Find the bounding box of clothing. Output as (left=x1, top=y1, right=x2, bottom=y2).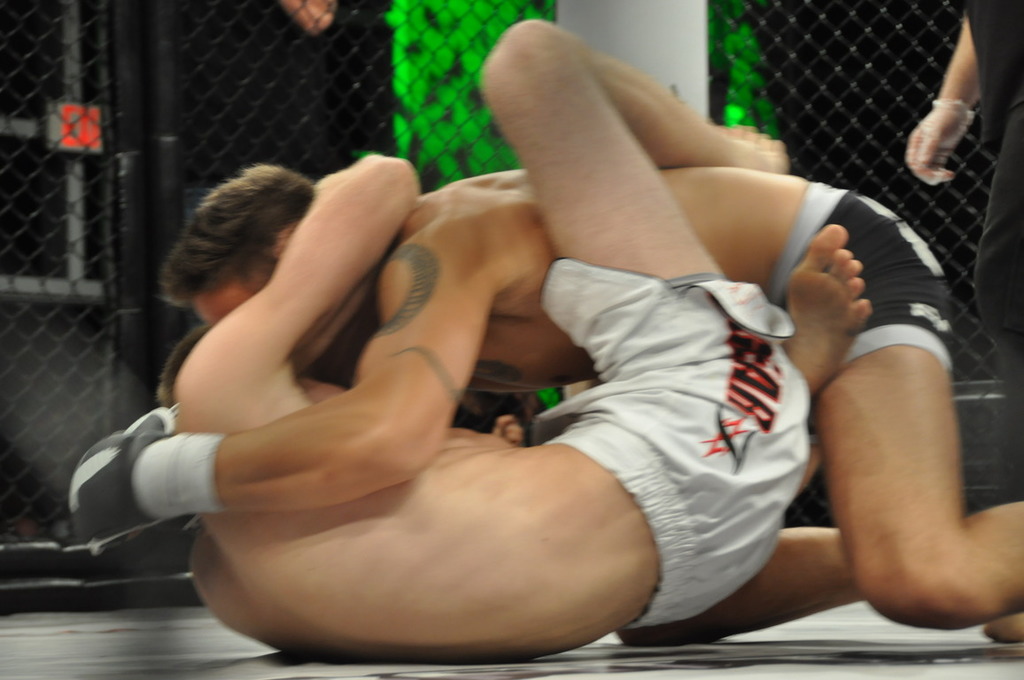
(left=949, top=0, right=1023, bottom=428).
